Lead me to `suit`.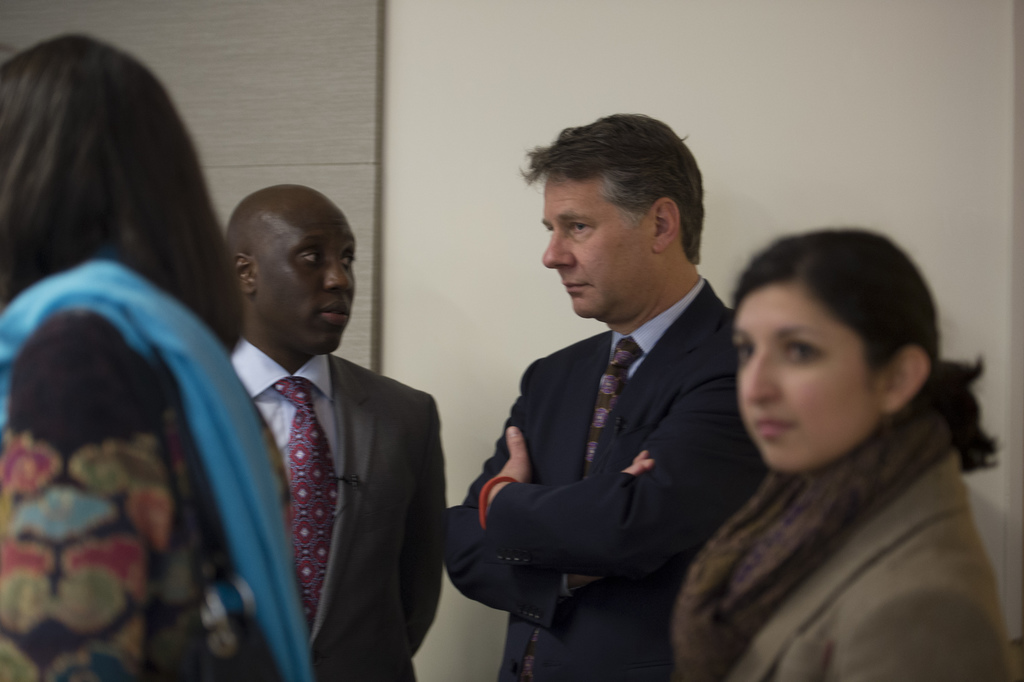
Lead to rect(225, 338, 444, 681).
